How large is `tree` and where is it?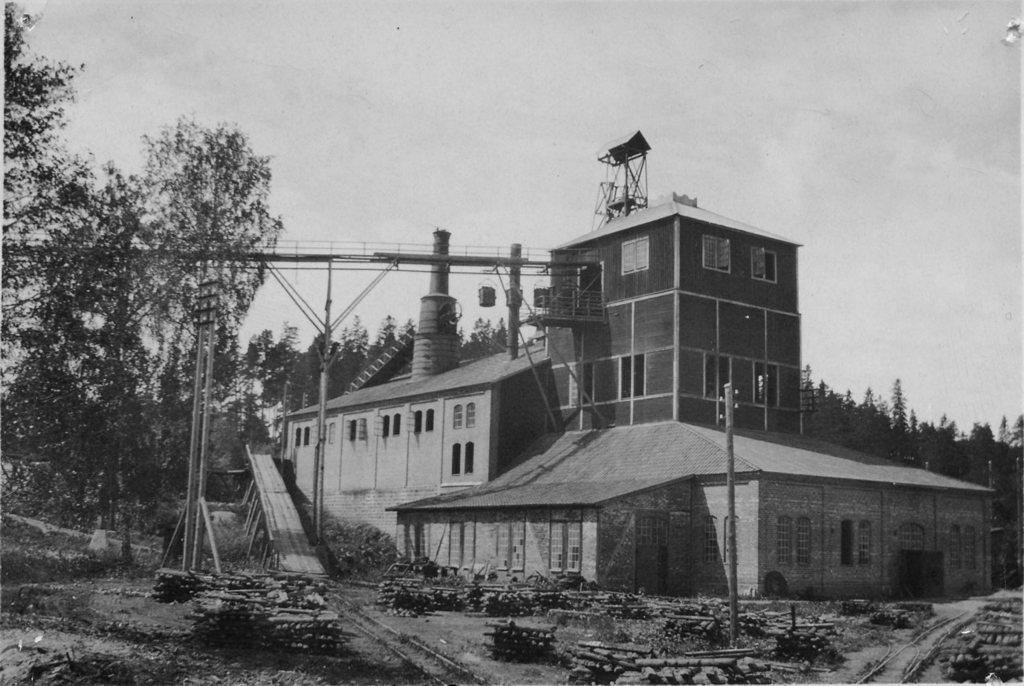
Bounding box: rect(807, 358, 1023, 585).
